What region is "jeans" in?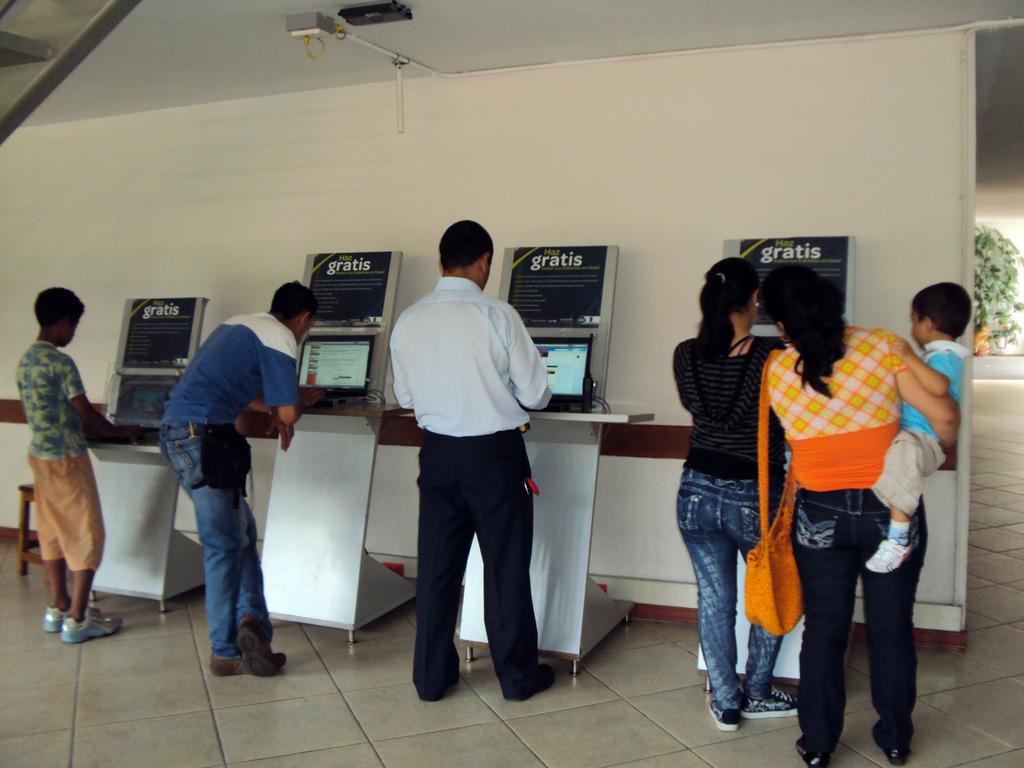
rect(417, 426, 560, 708).
